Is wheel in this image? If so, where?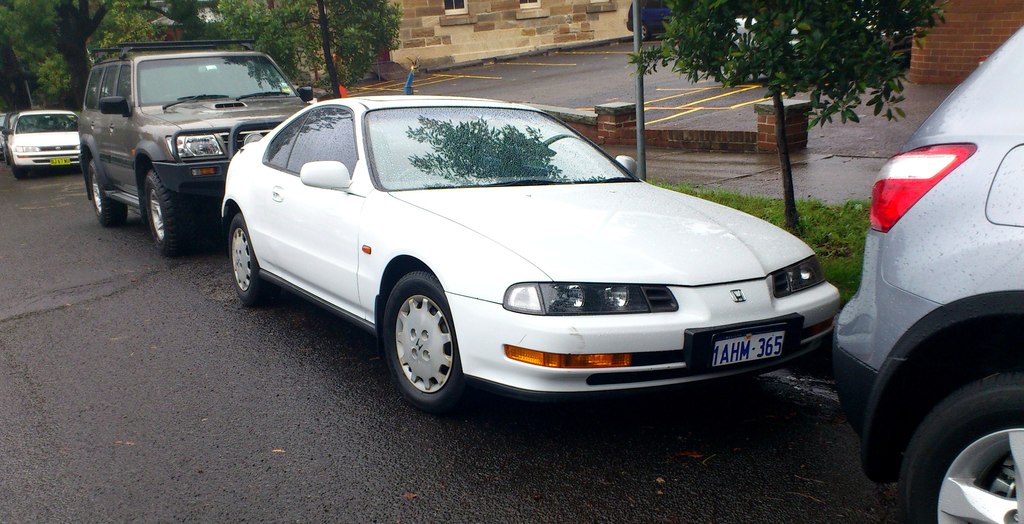
Yes, at locate(91, 159, 127, 226).
